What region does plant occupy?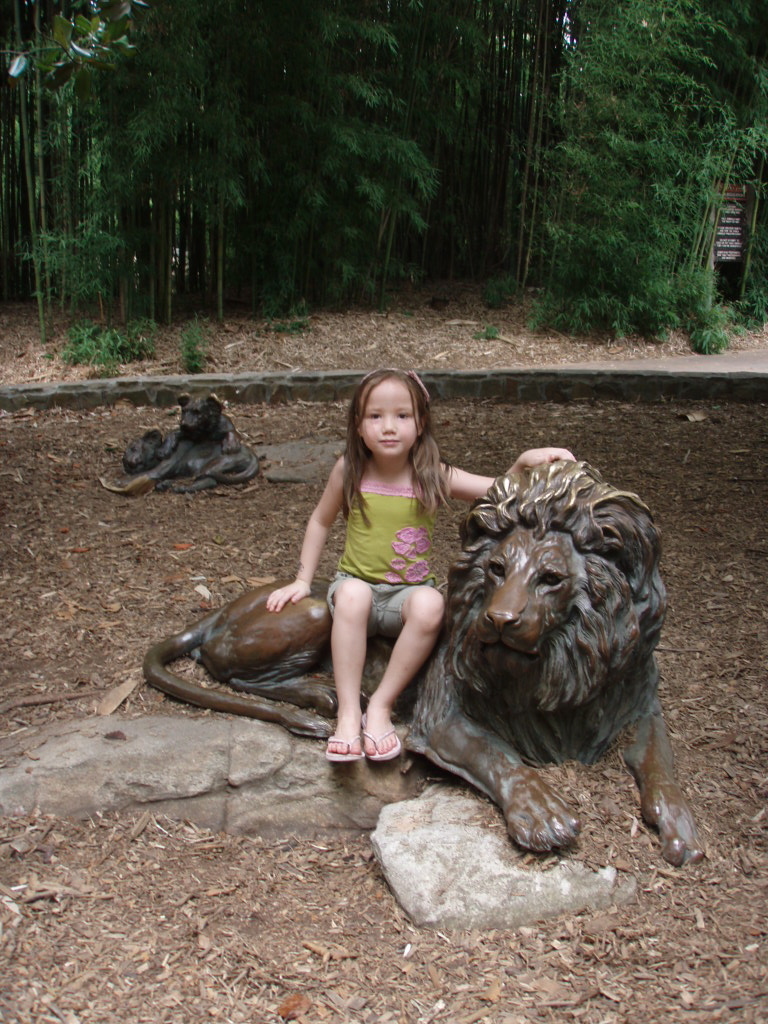
locate(469, 319, 499, 341).
